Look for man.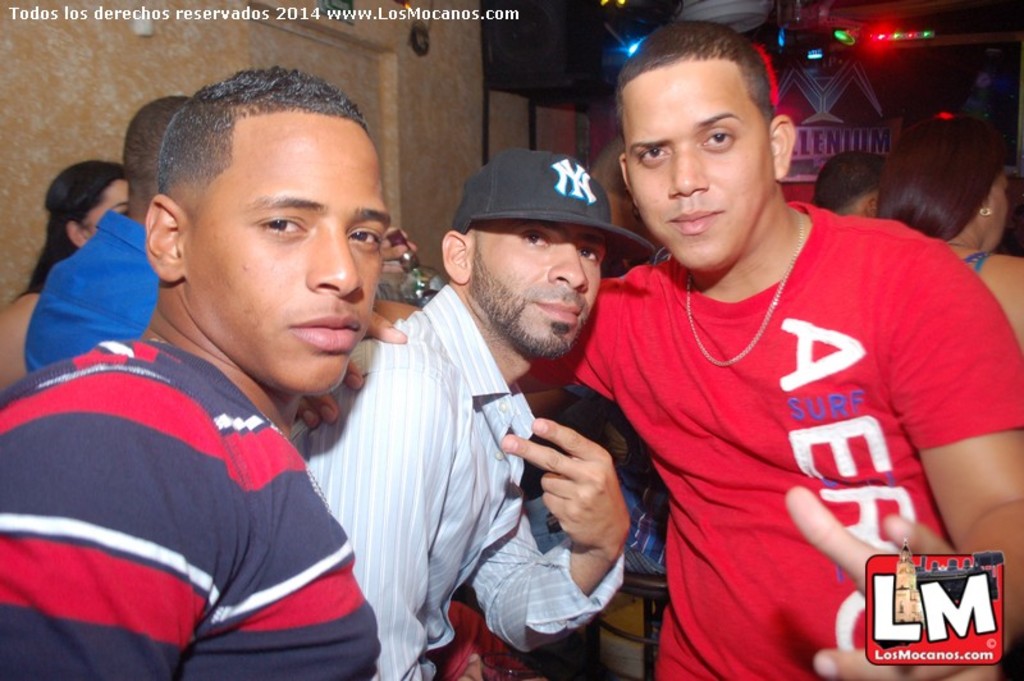
Found: left=20, top=90, right=445, bottom=680.
